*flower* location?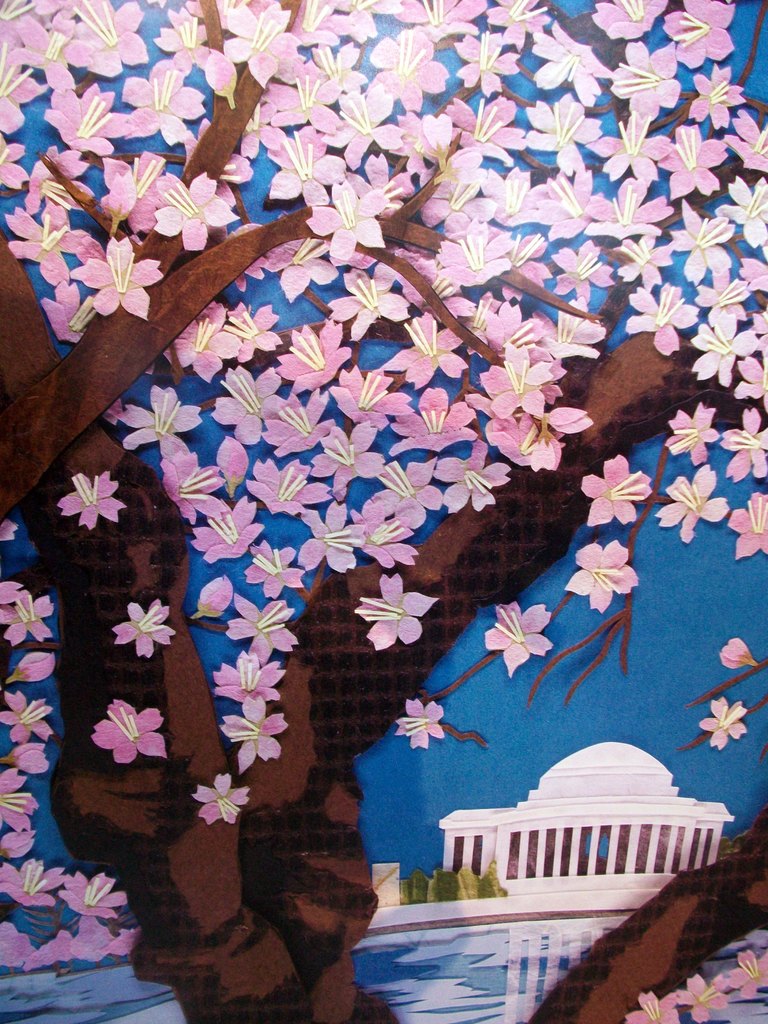
locate(63, 869, 129, 916)
